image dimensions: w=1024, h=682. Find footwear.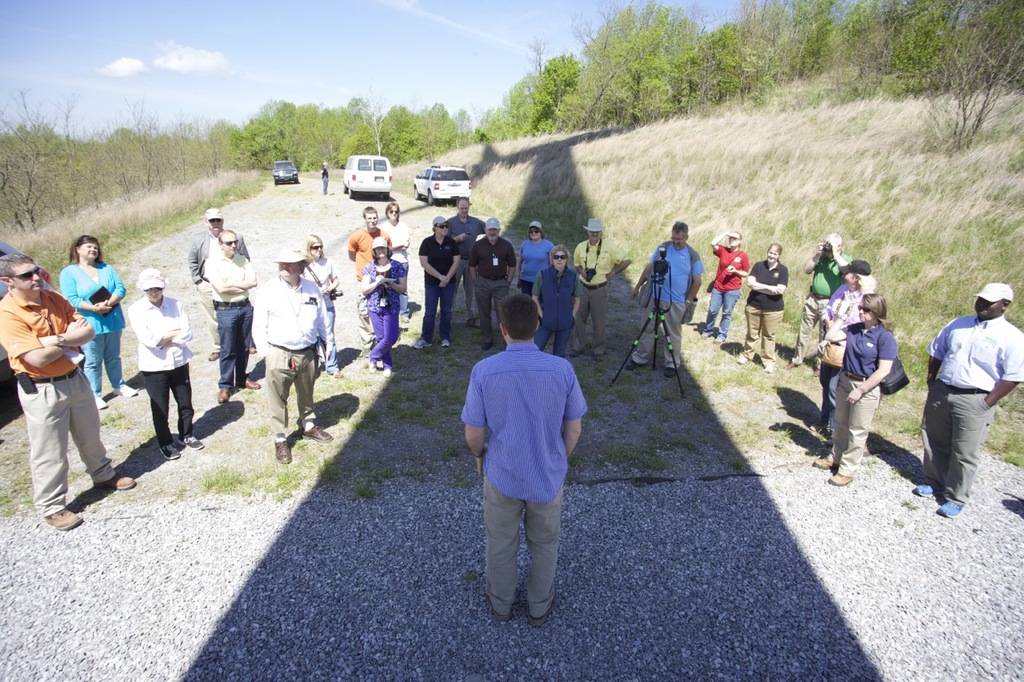
411, 337, 431, 352.
